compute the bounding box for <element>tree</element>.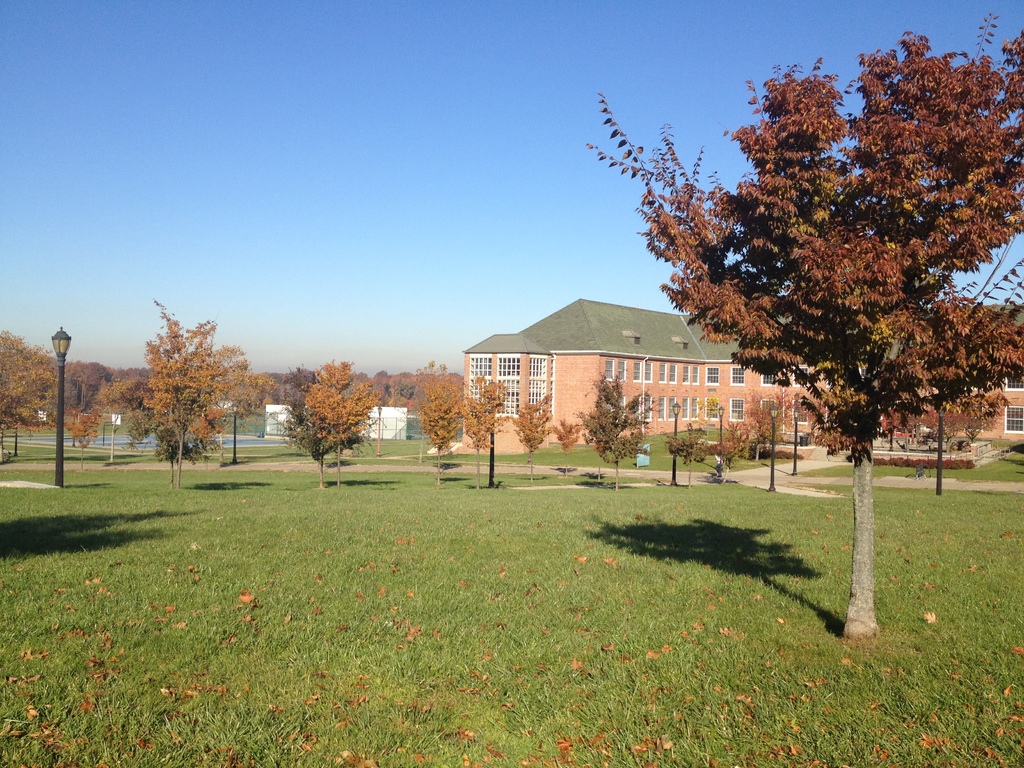
region(553, 417, 581, 455).
